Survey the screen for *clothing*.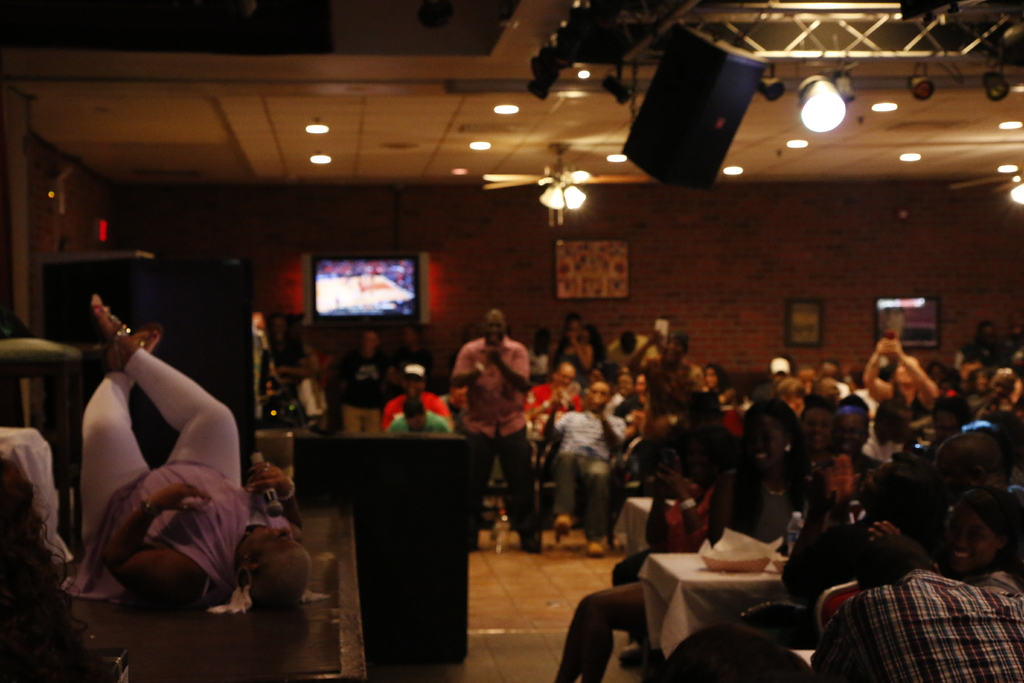
Survey found: pyautogui.locateOnScreen(388, 388, 451, 423).
